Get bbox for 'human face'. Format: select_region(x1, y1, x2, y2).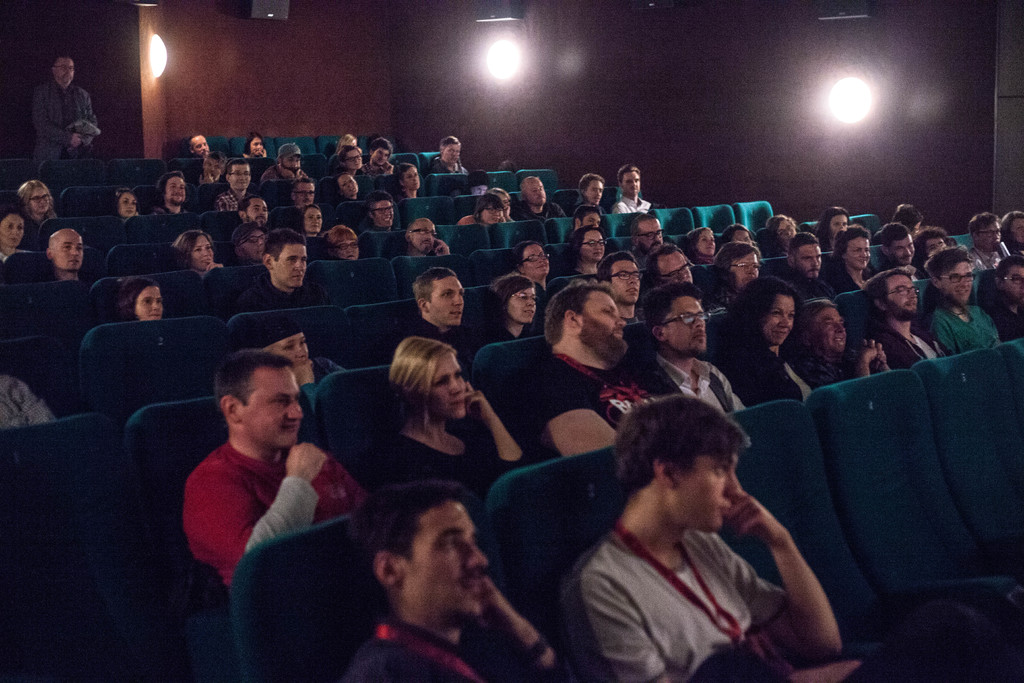
select_region(845, 234, 872, 269).
